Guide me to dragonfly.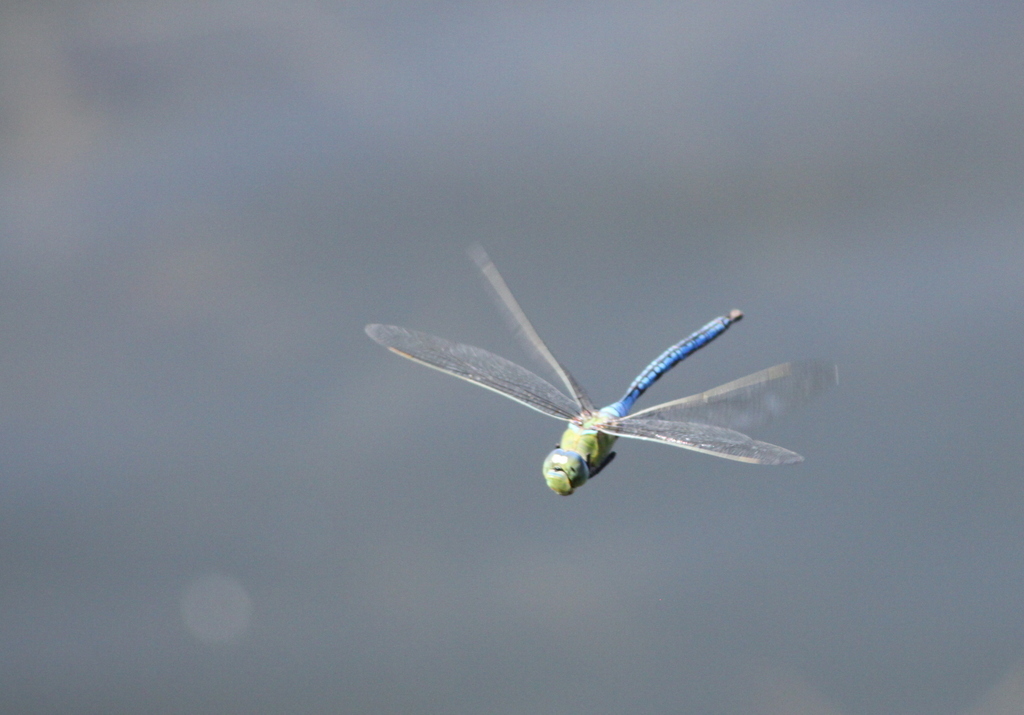
Guidance: <box>362,240,842,501</box>.
